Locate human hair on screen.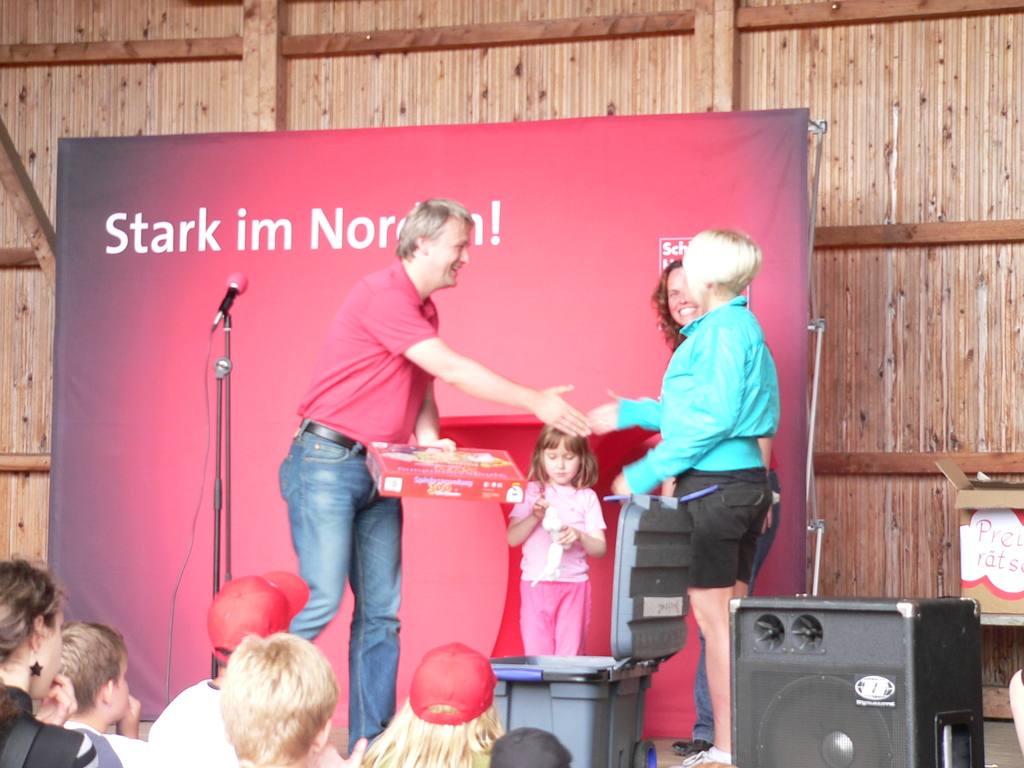
On screen at 665/225/756/323.
